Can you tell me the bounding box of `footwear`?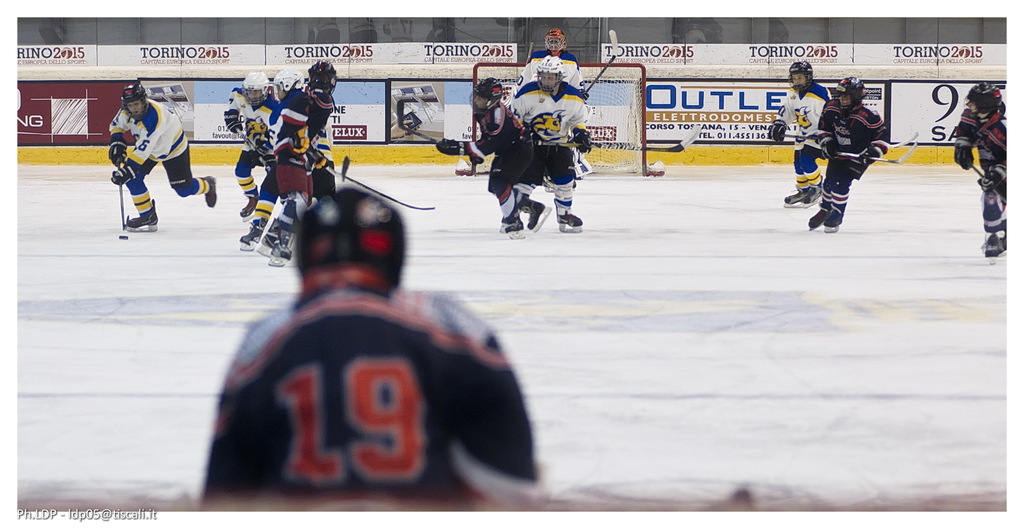
crop(264, 224, 291, 259).
